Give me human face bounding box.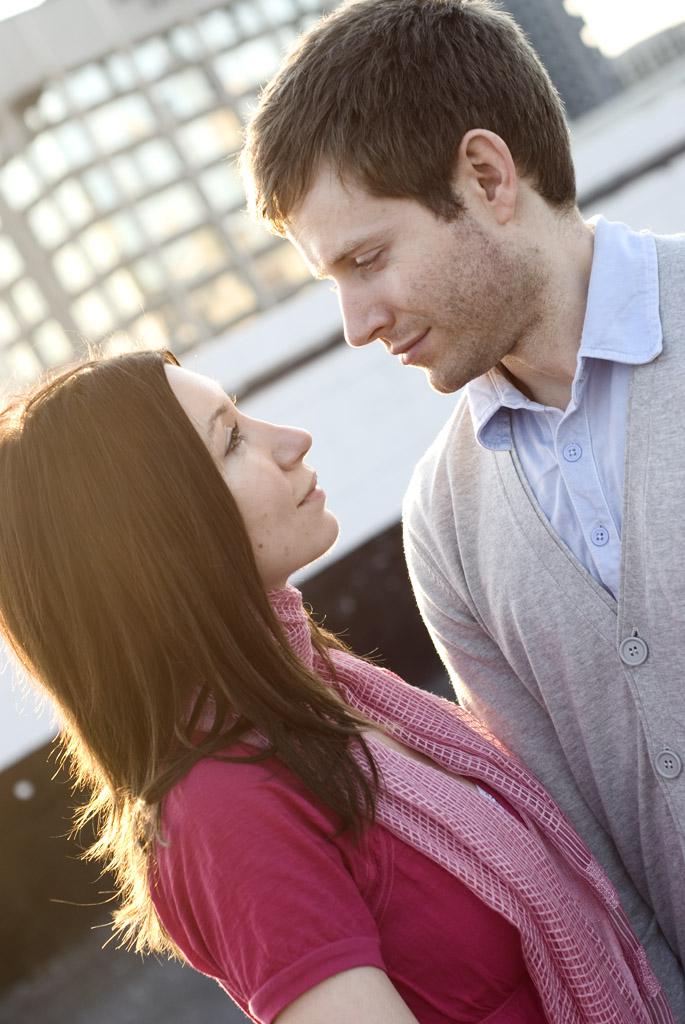
x1=283, y1=152, x2=550, y2=388.
